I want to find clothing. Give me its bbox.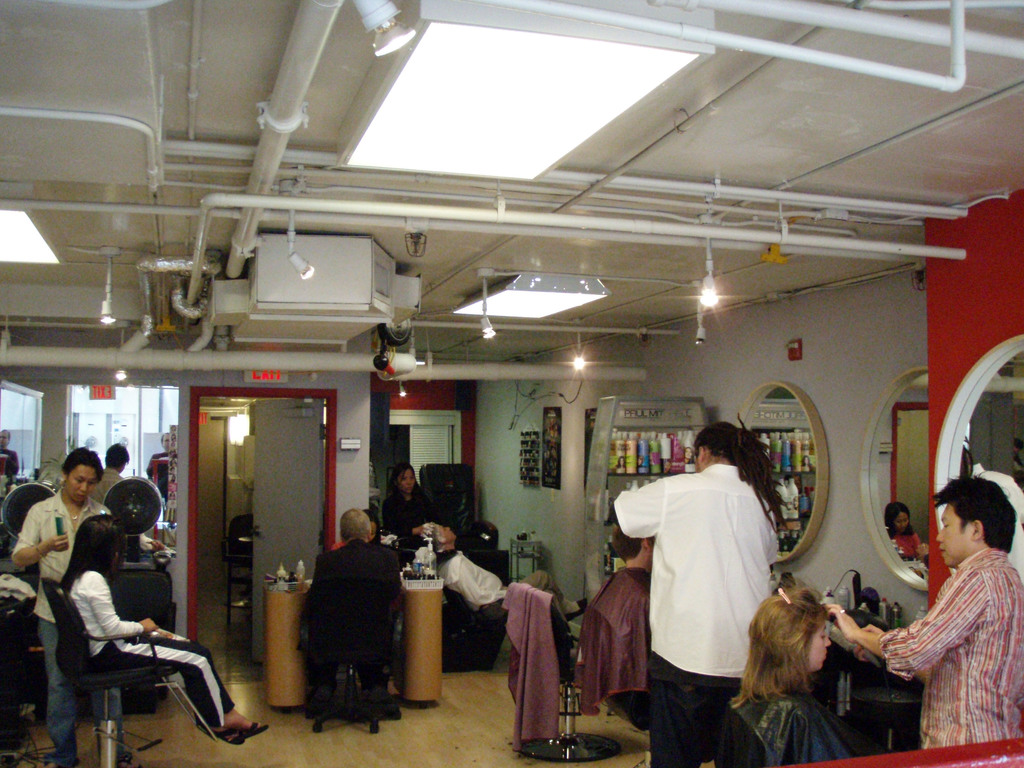
[73, 569, 234, 728].
